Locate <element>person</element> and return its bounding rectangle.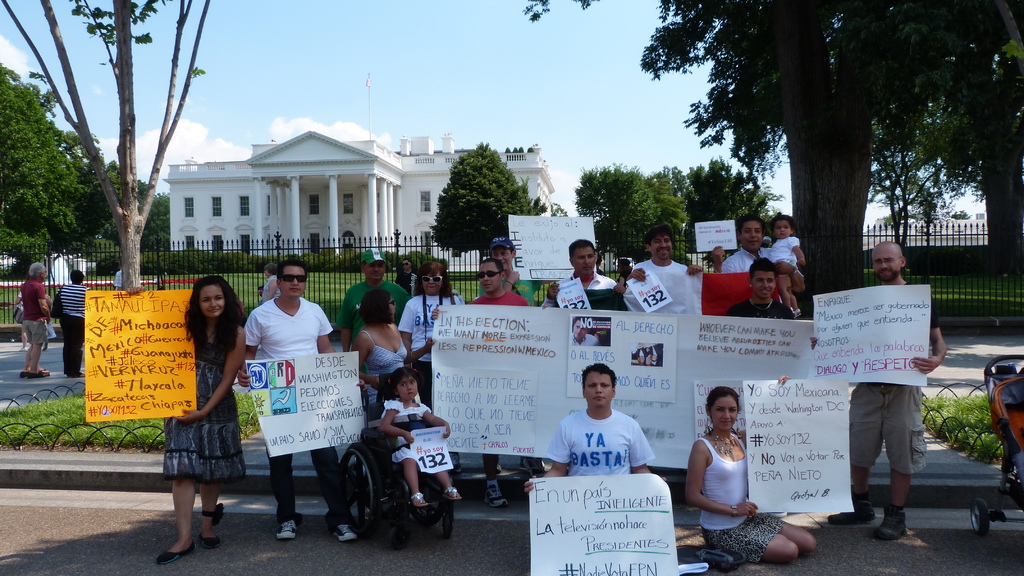
623, 218, 701, 316.
